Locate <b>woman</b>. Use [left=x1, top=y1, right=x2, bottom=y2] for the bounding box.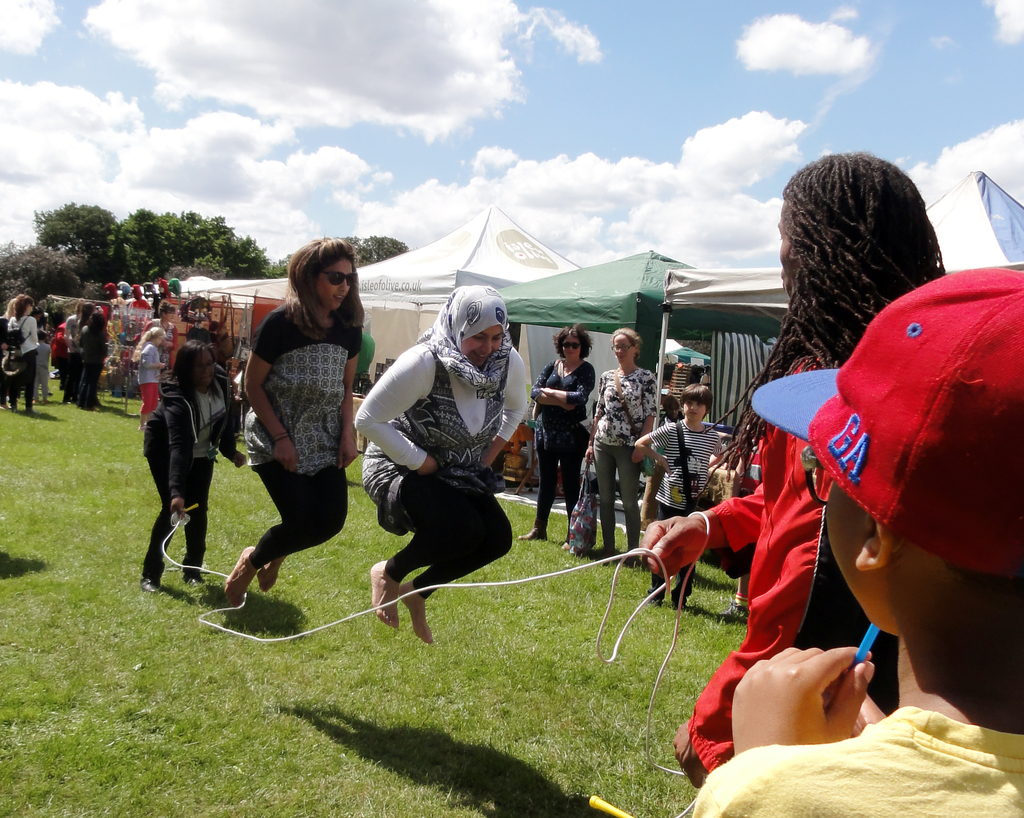
[left=630, top=156, right=954, bottom=791].
